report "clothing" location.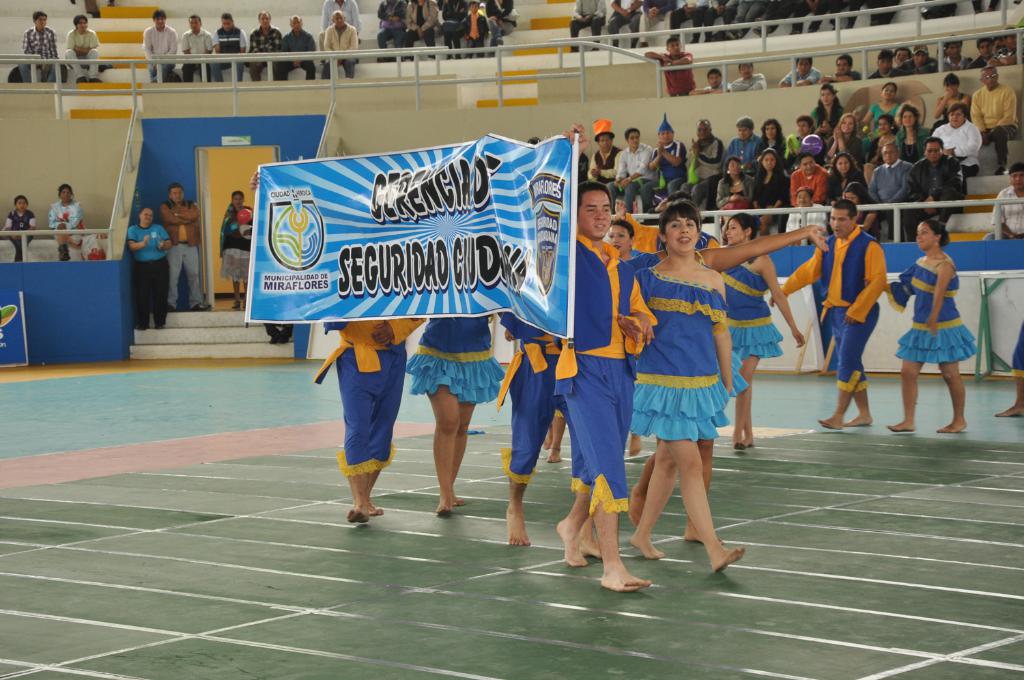
Report: rect(128, 219, 167, 337).
